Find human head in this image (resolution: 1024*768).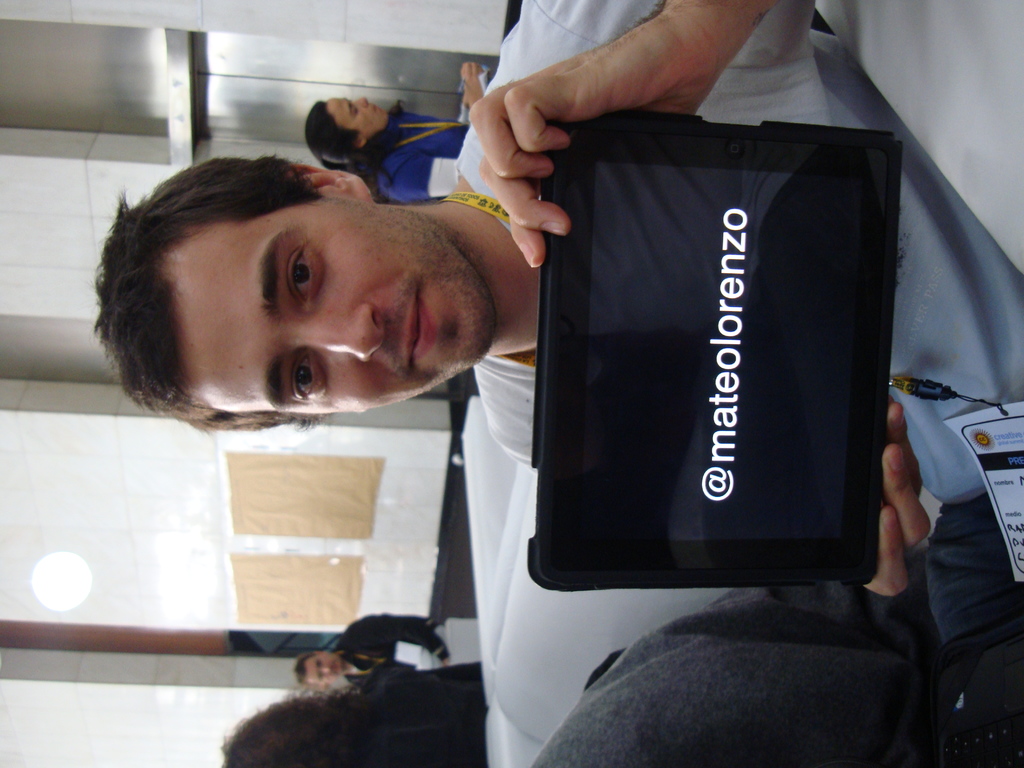
<box>303,91,387,172</box>.
